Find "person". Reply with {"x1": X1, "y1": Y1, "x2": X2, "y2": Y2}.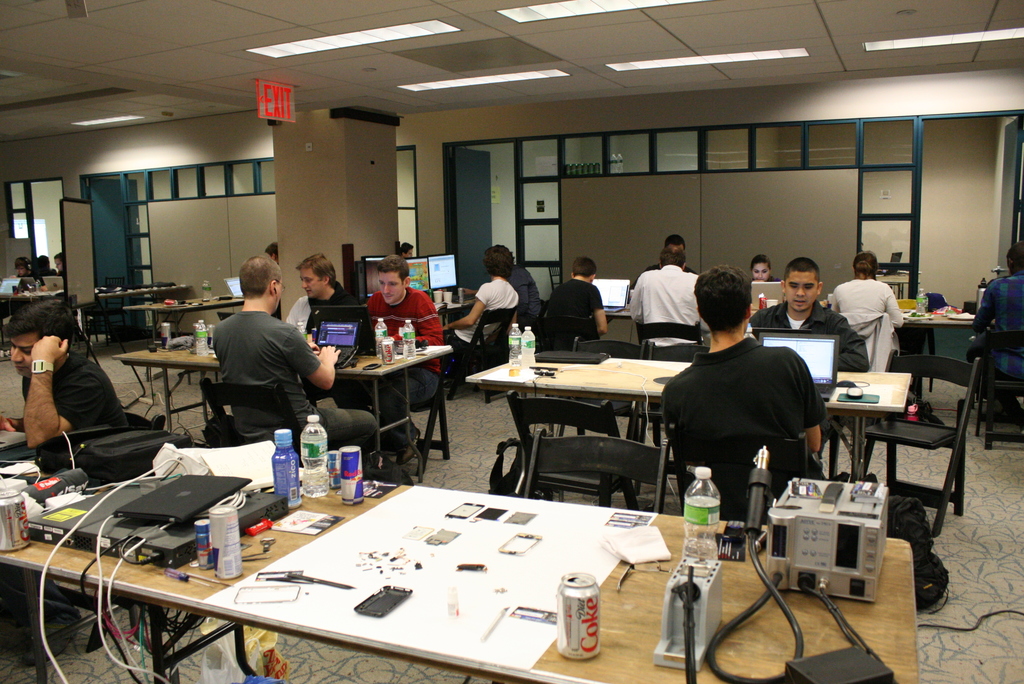
{"x1": 214, "y1": 252, "x2": 375, "y2": 487}.
